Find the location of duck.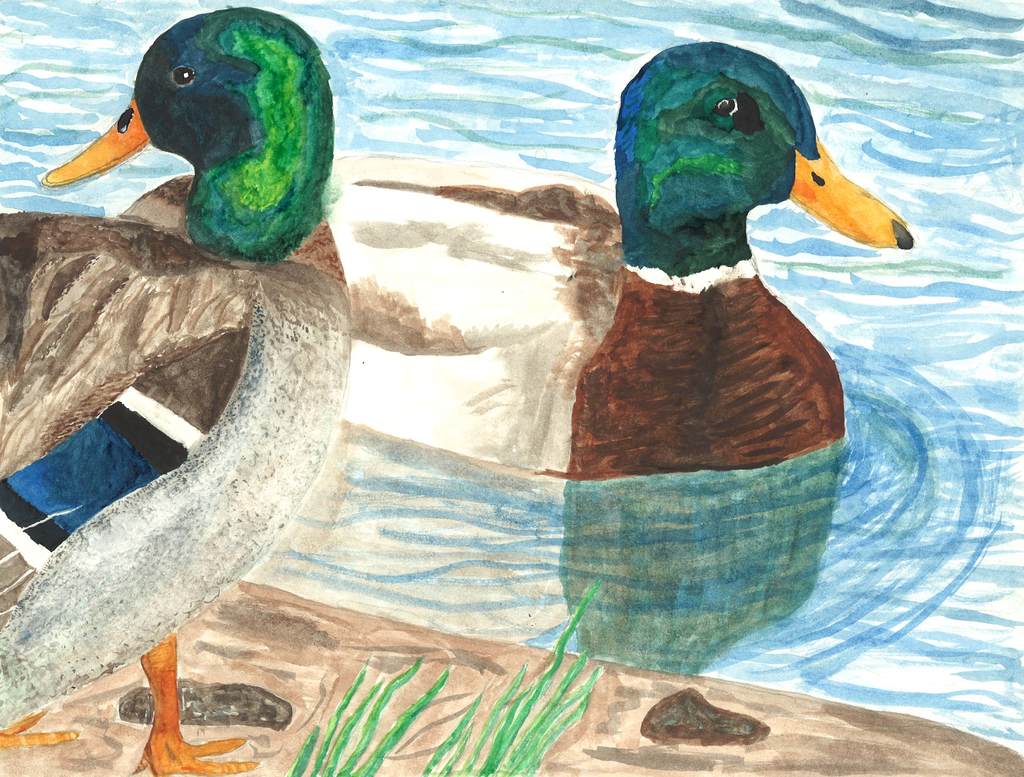
Location: (0, 2, 351, 774).
